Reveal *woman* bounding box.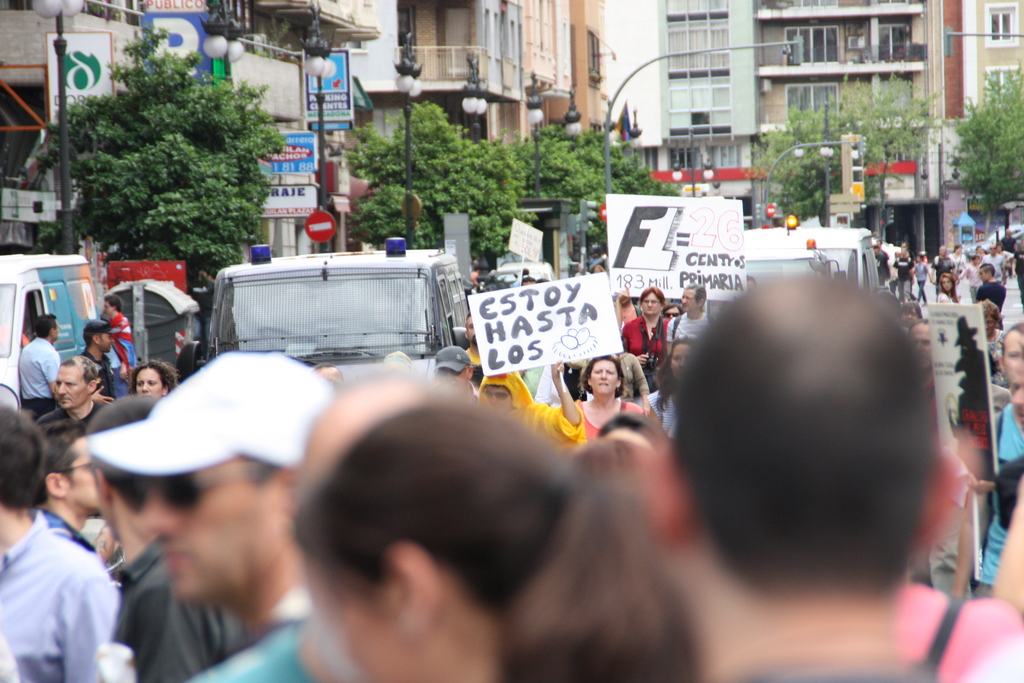
Revealed: 125:358:174:401.
